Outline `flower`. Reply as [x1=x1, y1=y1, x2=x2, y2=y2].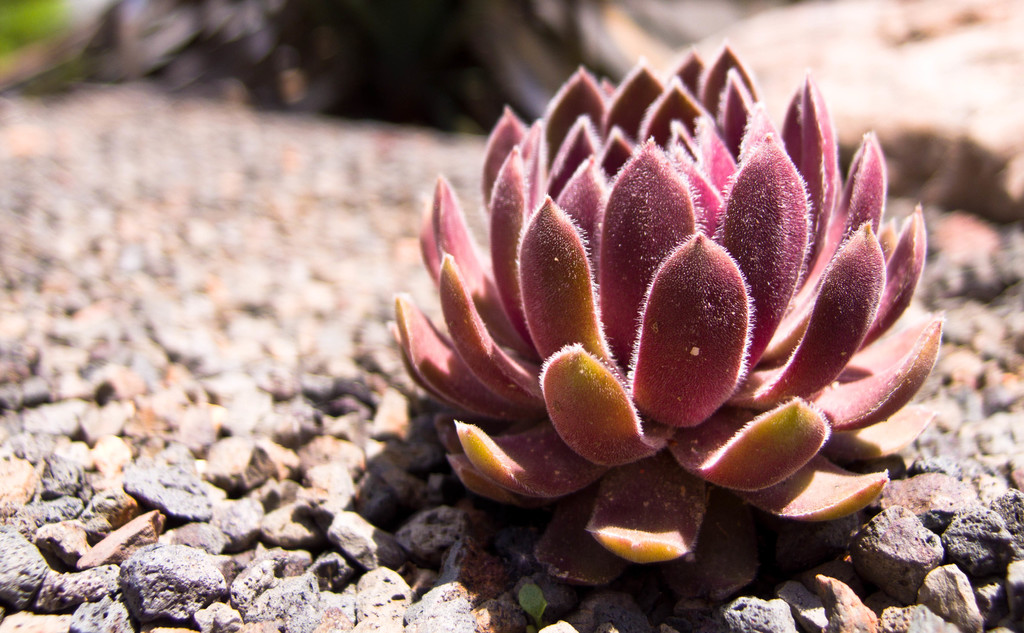
[x1=376, y1=51, x2=936, y2=564].
